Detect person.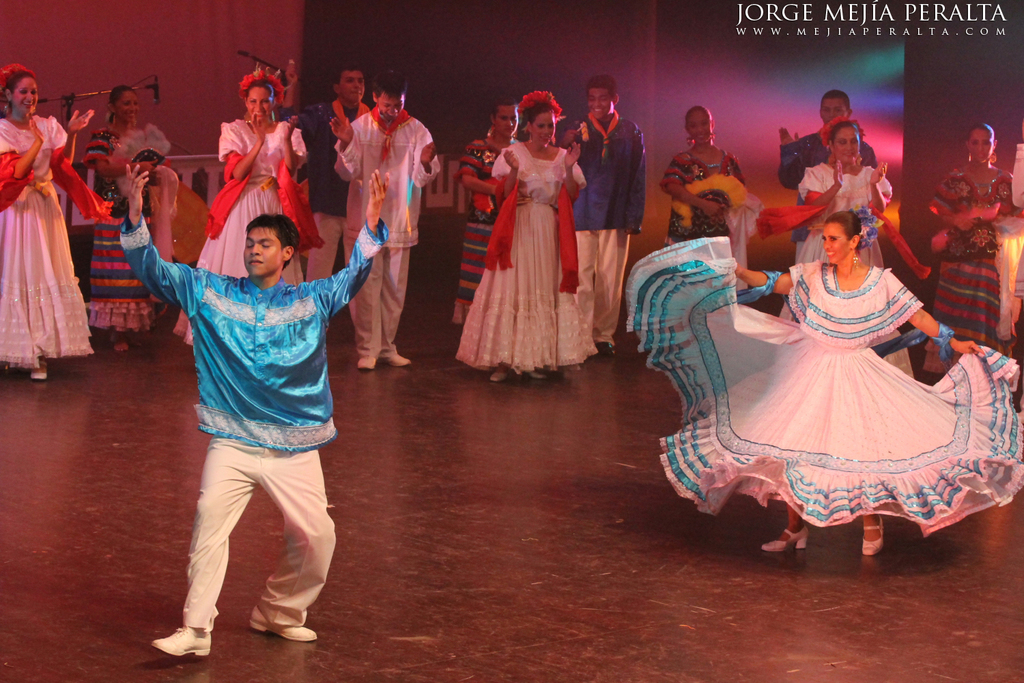
Detected at 449 94 528 329.
